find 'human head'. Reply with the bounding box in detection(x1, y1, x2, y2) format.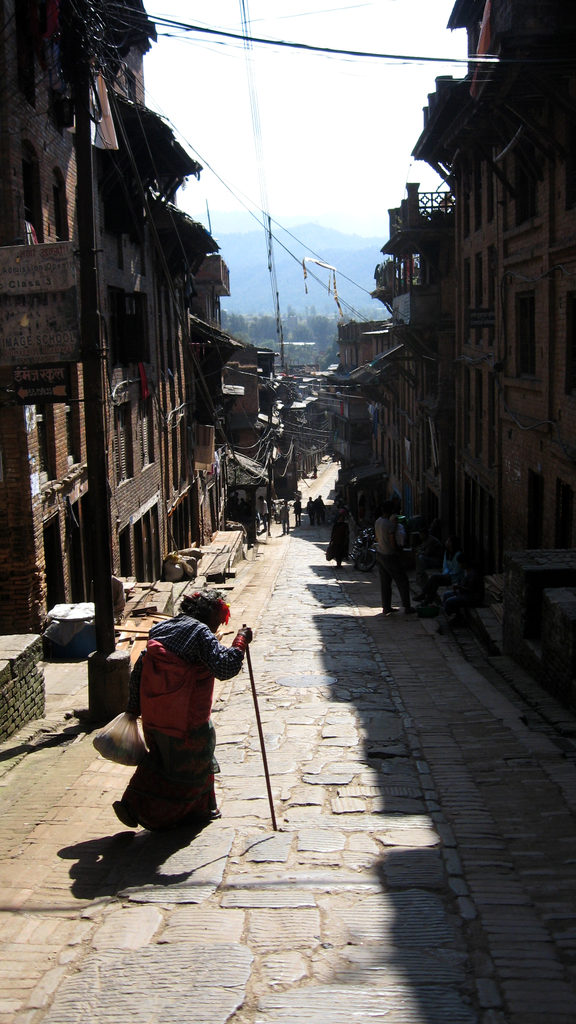
detection(174, 580, 230, 627).
